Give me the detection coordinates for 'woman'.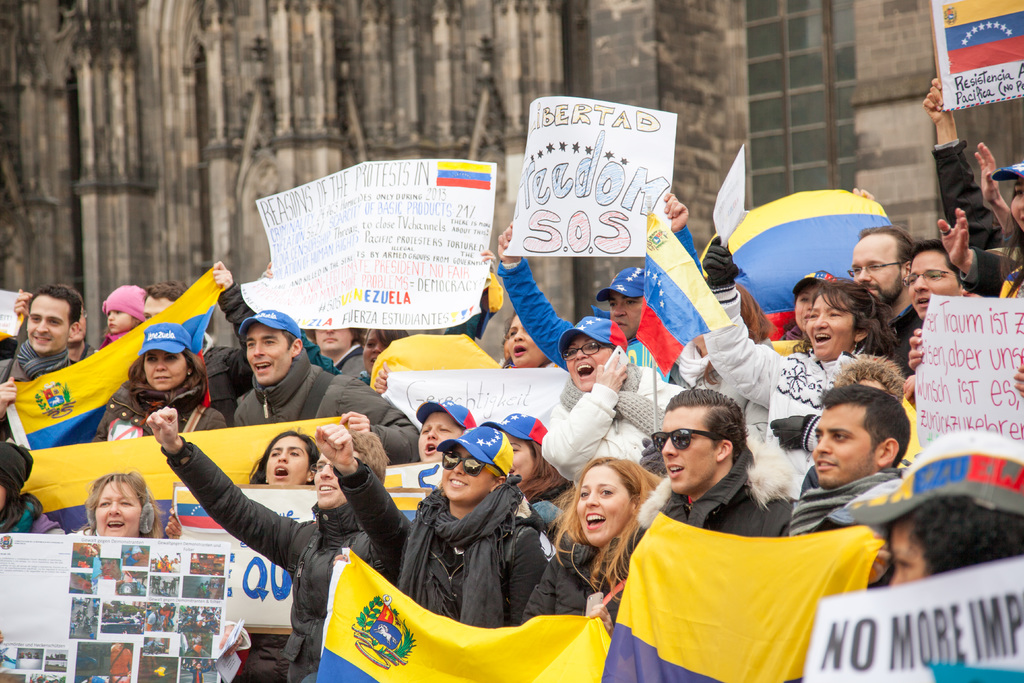
(x1=0, y1=438, x2=63, y2=531).
